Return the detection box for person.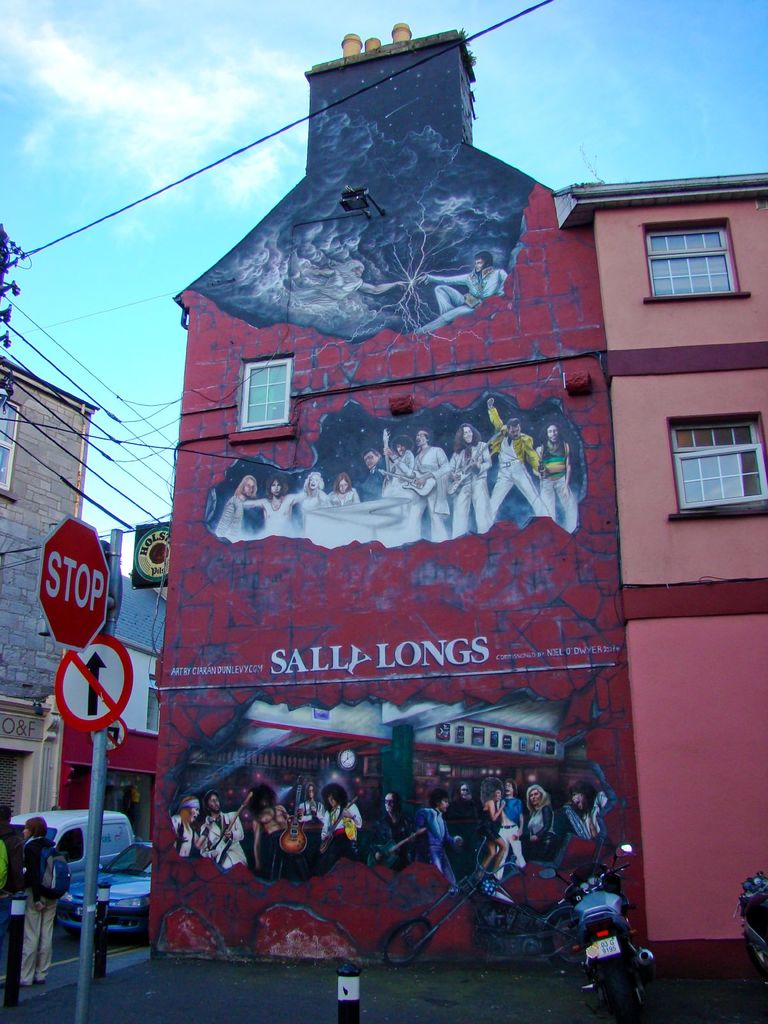
(x1=298, y1=476, x2=329, y2=511).
